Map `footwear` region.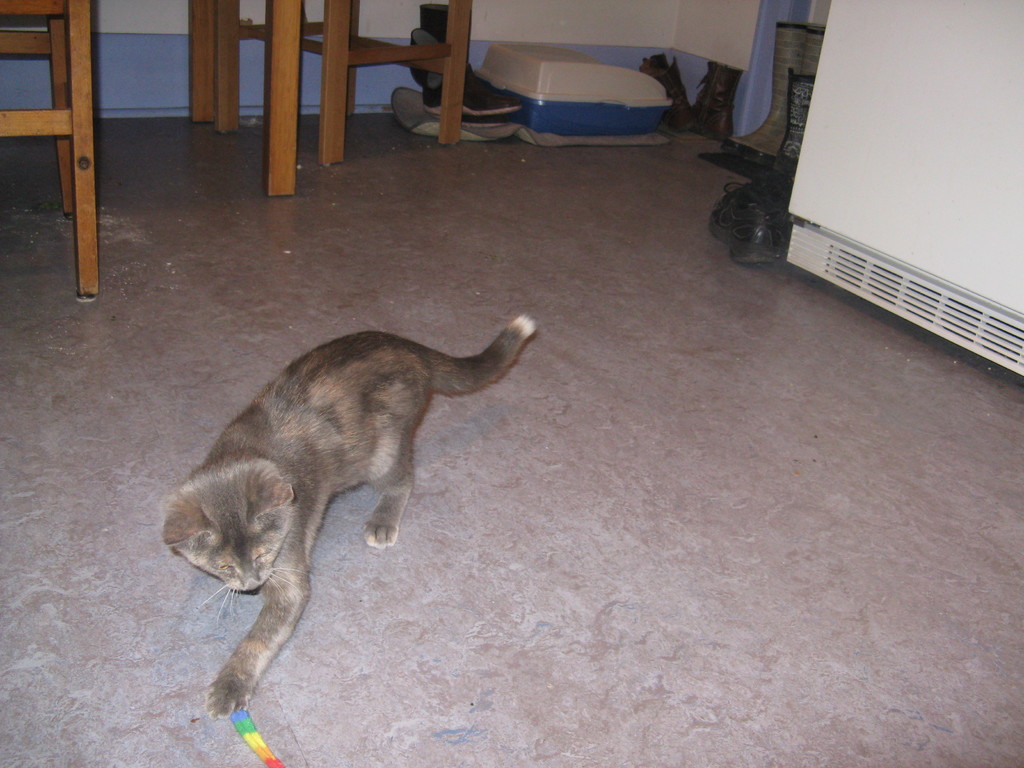
Mapped to <bbox>711, 179, 787, 262</bbox>.
